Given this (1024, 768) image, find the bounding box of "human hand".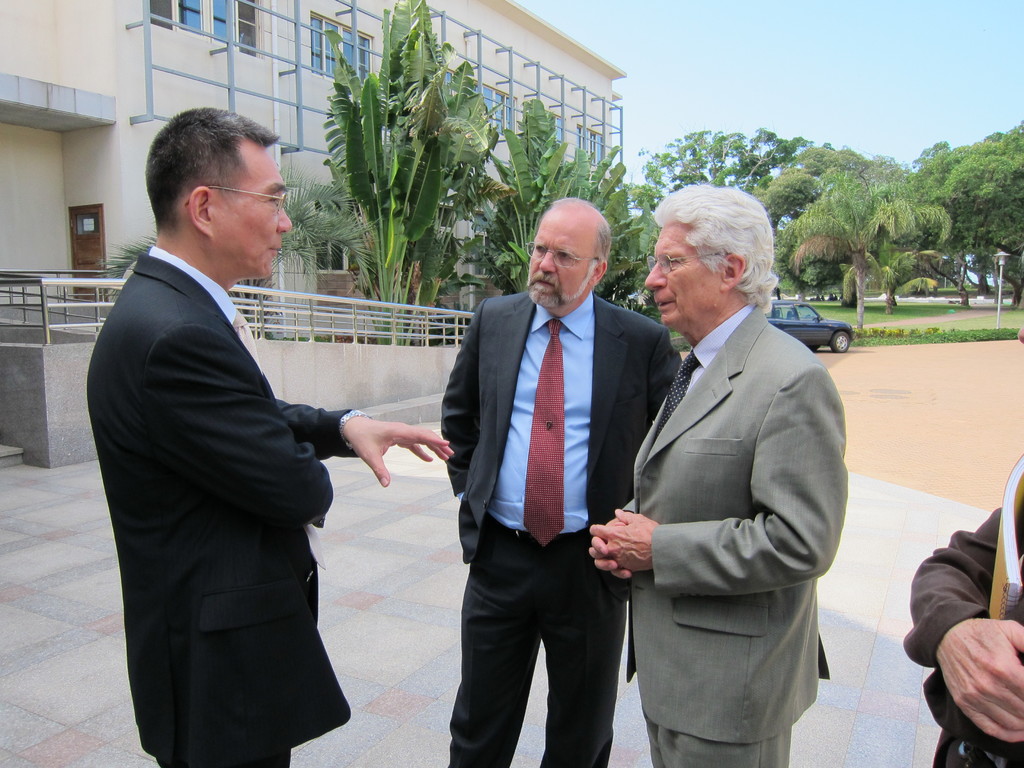
crop(338, 414, 448, 503).
